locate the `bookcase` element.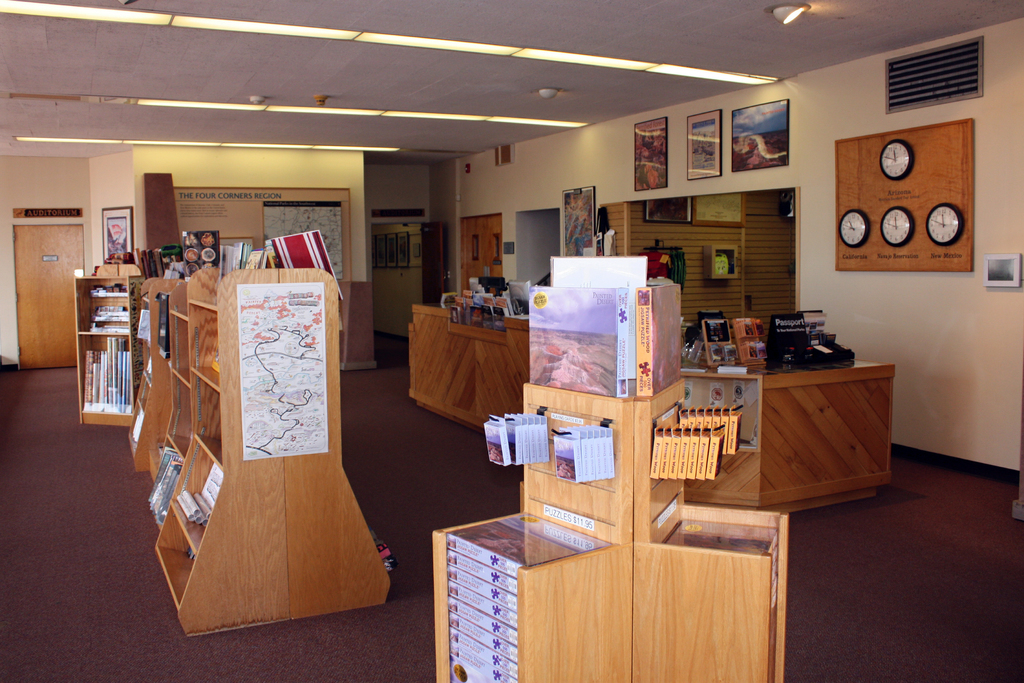
Element bbox: detection(128, 230, 396, 641).
